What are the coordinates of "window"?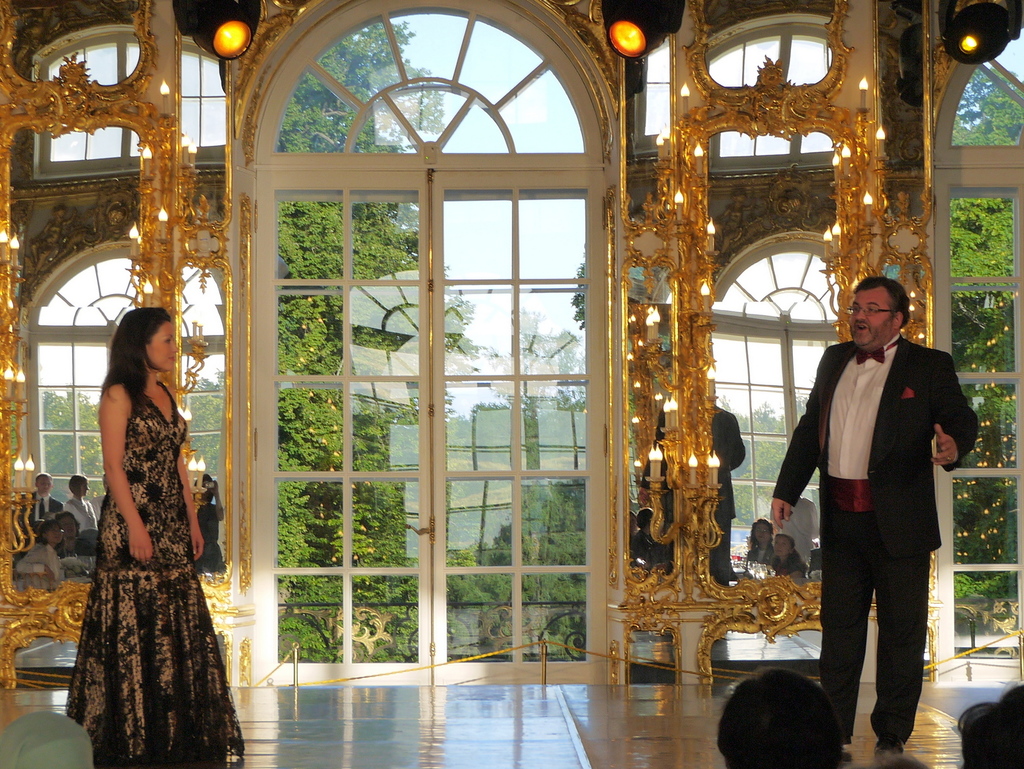
<bbox>31, 254, 236, 591</bbox>.
